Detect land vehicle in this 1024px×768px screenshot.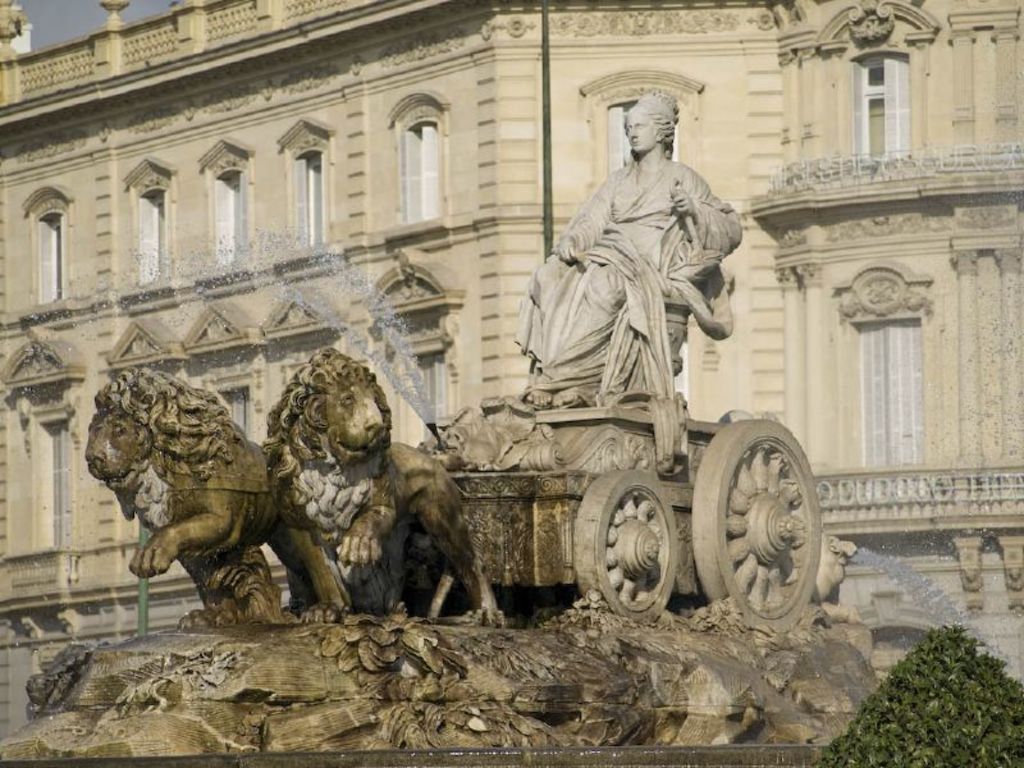
Detection: [398, 271, 823, 640].
